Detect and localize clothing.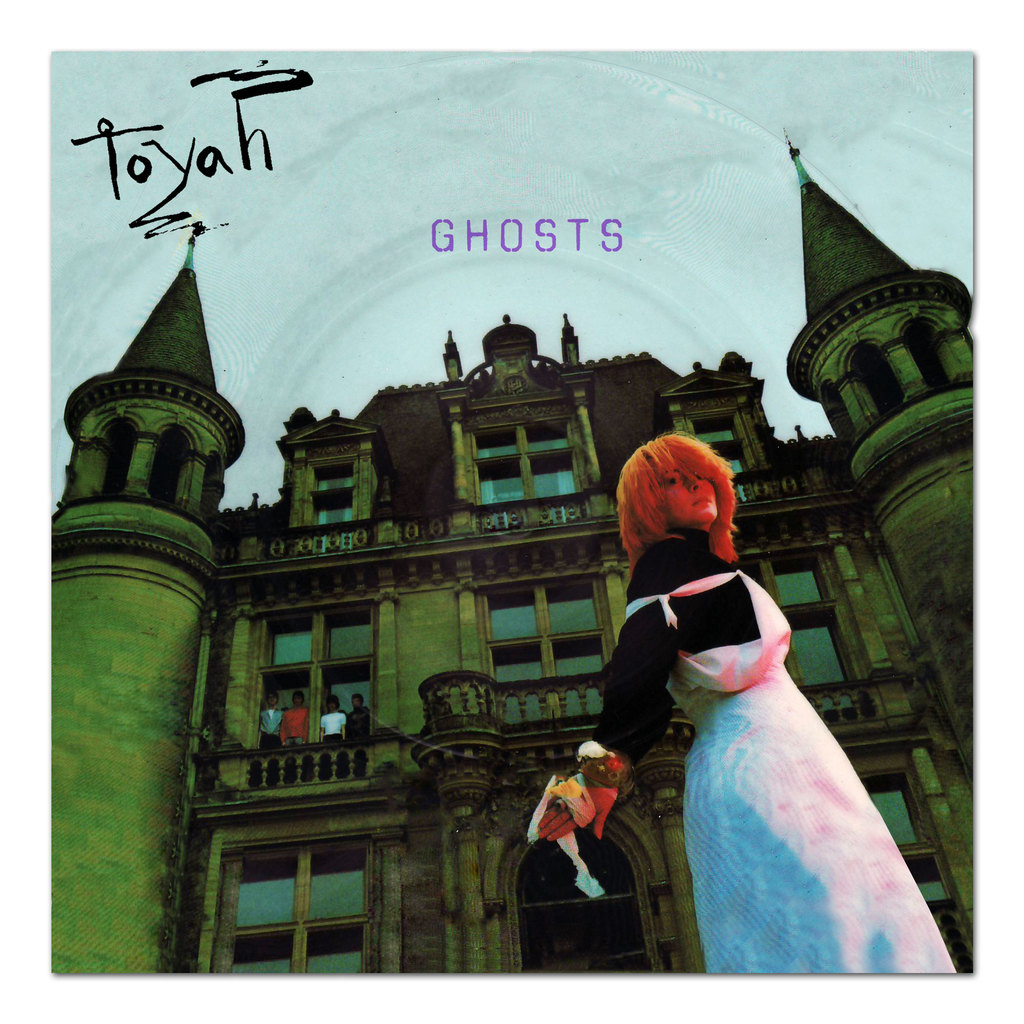
Localized at region(575, 524, 948, 964).
